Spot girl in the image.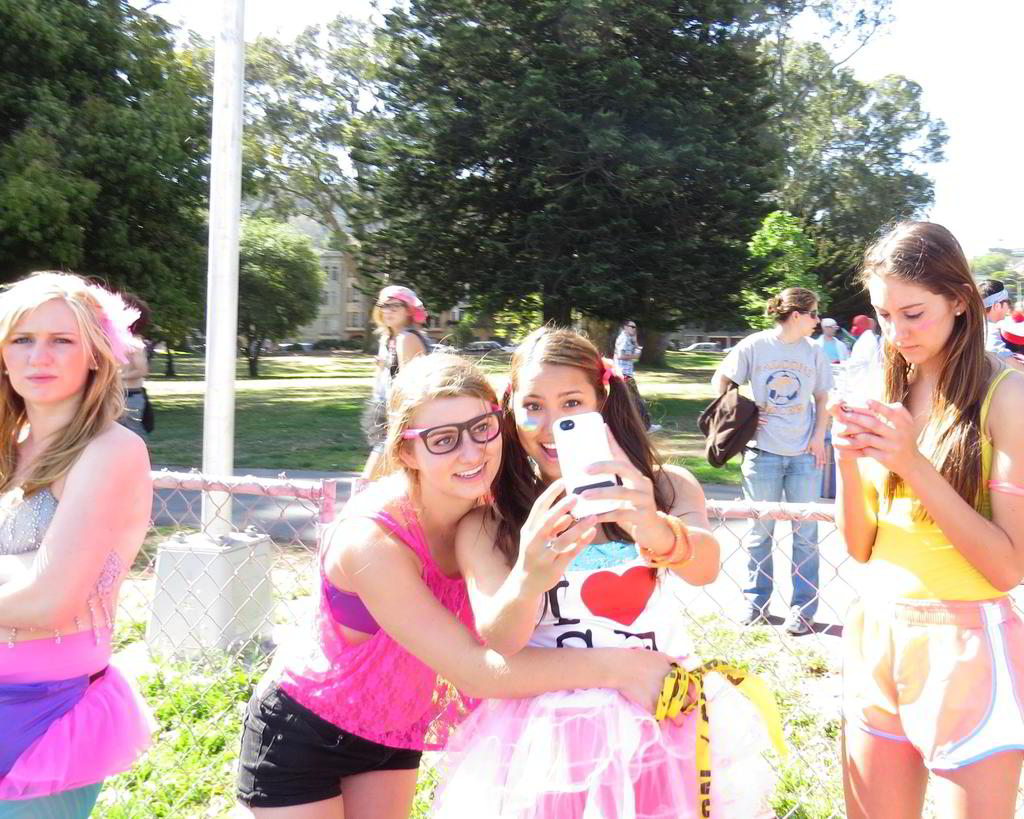
girl found at region(438, 321, 782, 818).
